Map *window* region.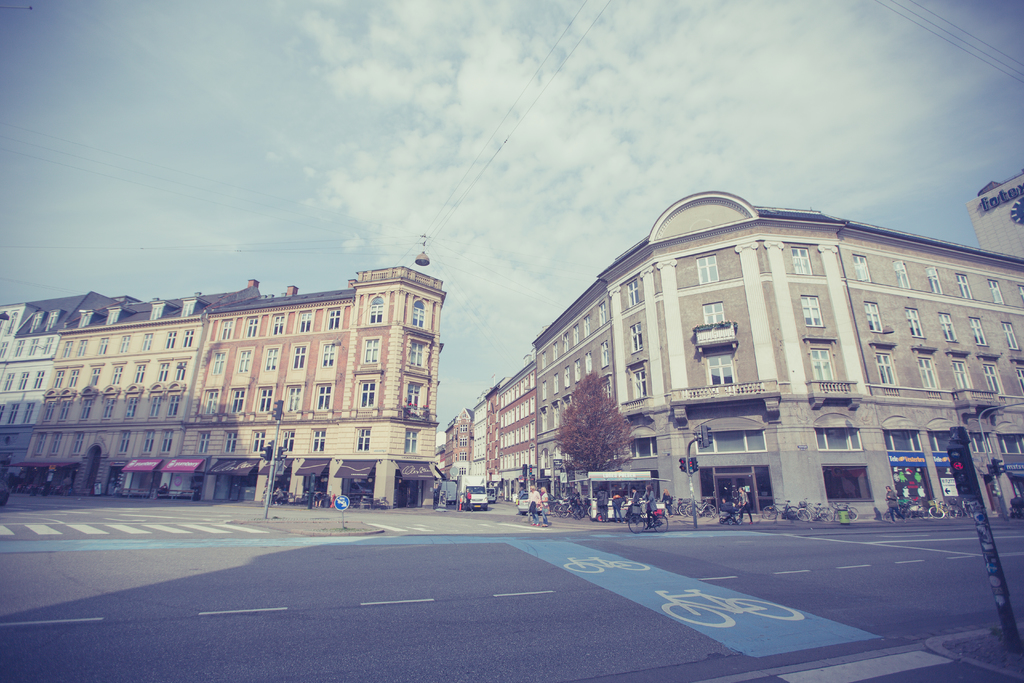
Mapped to 253:431:265:450.
